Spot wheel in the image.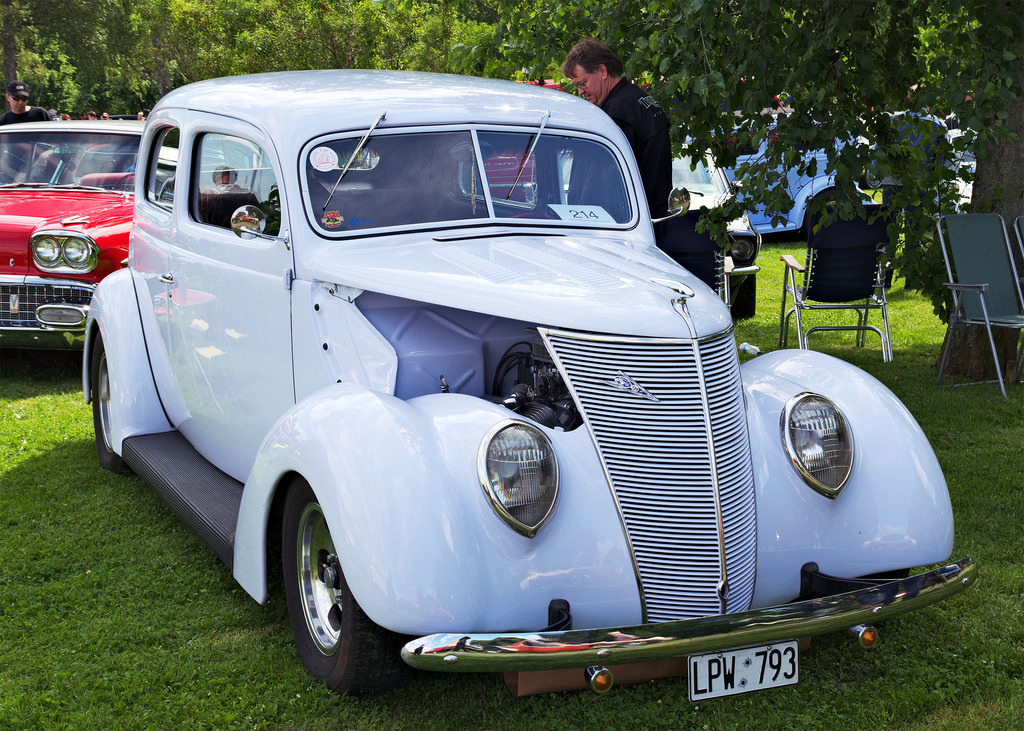
wheel found at crop(93, 328, 130, 472).
